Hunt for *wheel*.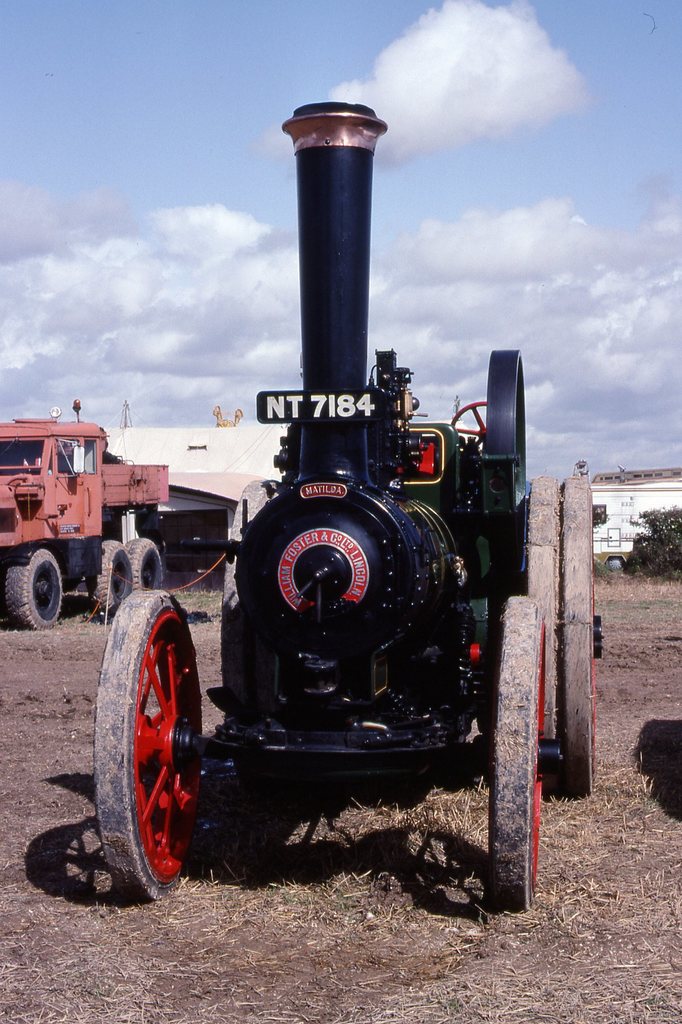
Hunted down at box=[7, 545, 68, 631].
